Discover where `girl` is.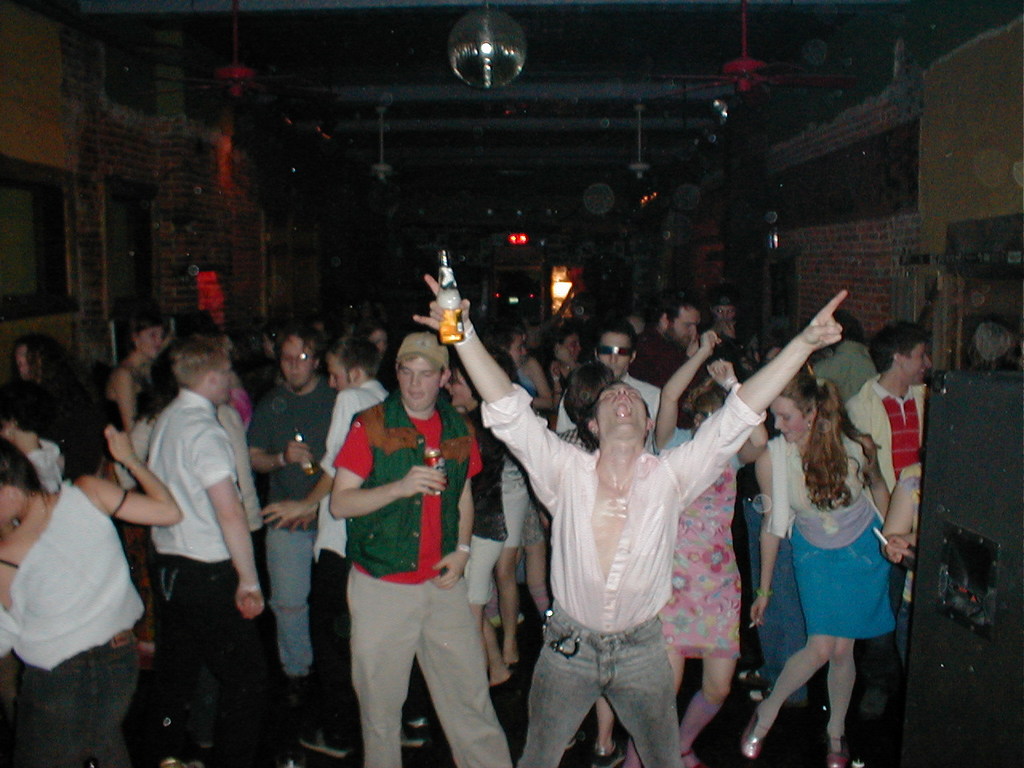
Discovered at <box>540,326,586,399</box>.
